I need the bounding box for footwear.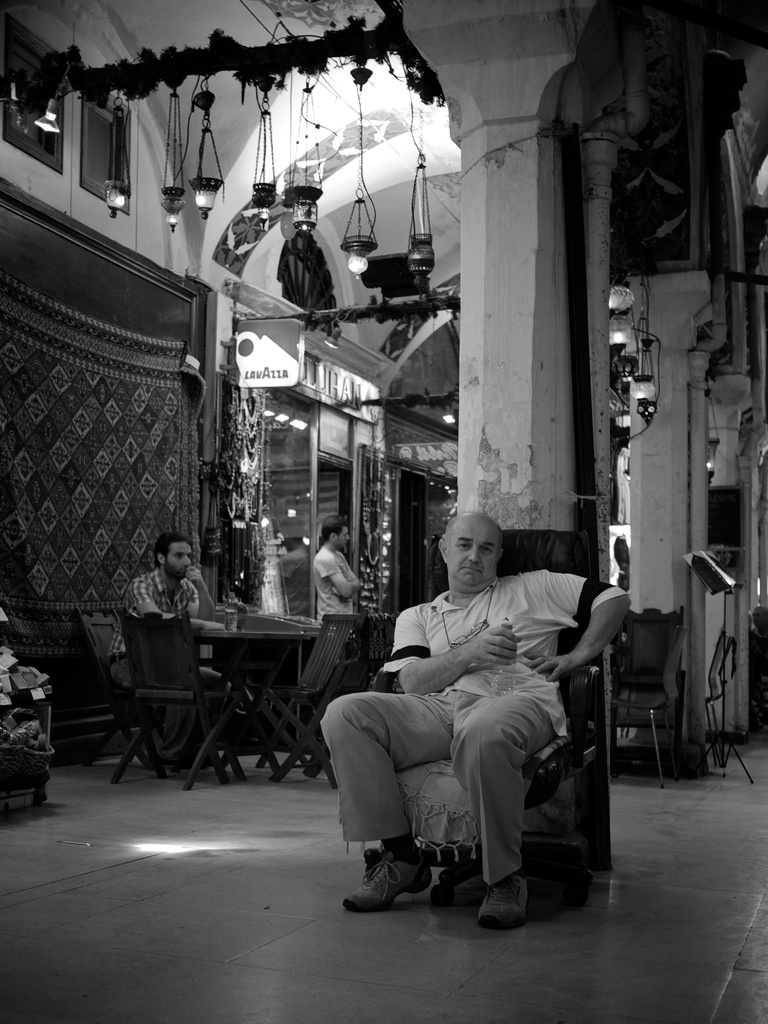
Here it is: 476 867 528 925.
